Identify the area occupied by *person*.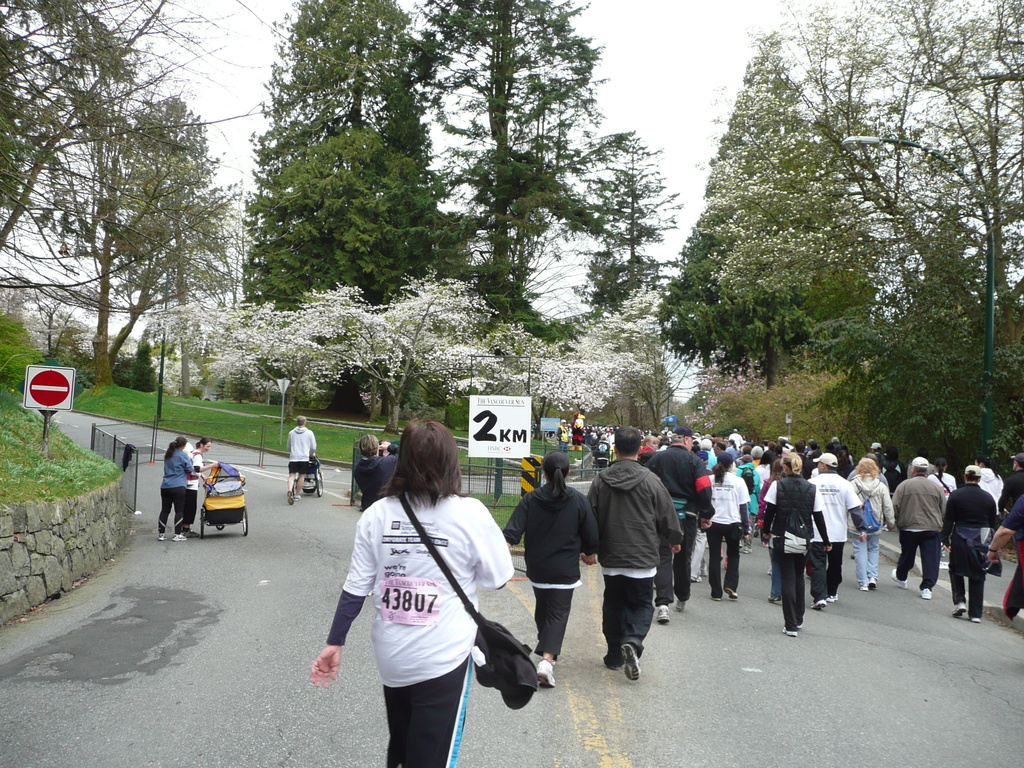
Area: <region>333, 418, 516, 767</region>.
